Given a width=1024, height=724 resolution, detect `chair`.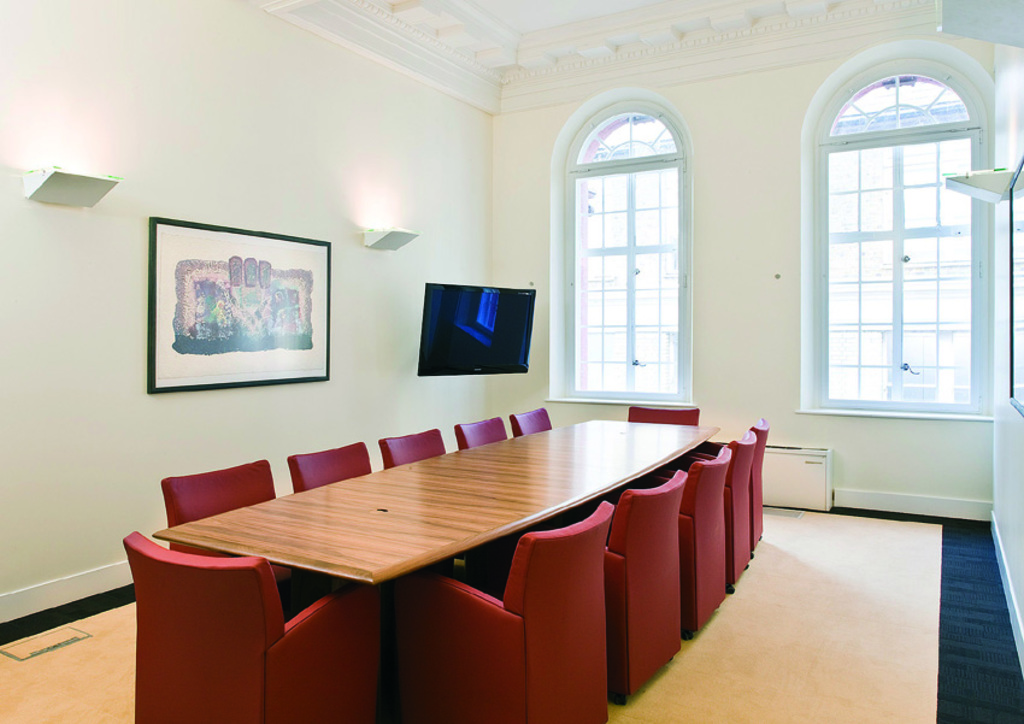
Rect(125, 507, 292, 702).
